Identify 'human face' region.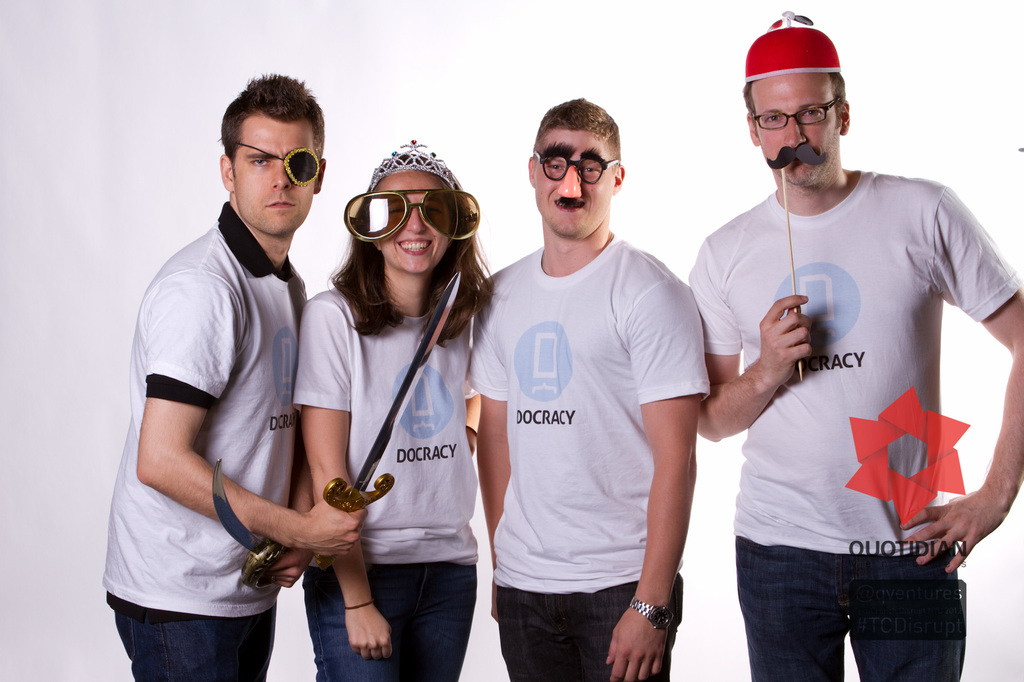
Region: <bbox>380, 173, 449, 276</bbox>.
